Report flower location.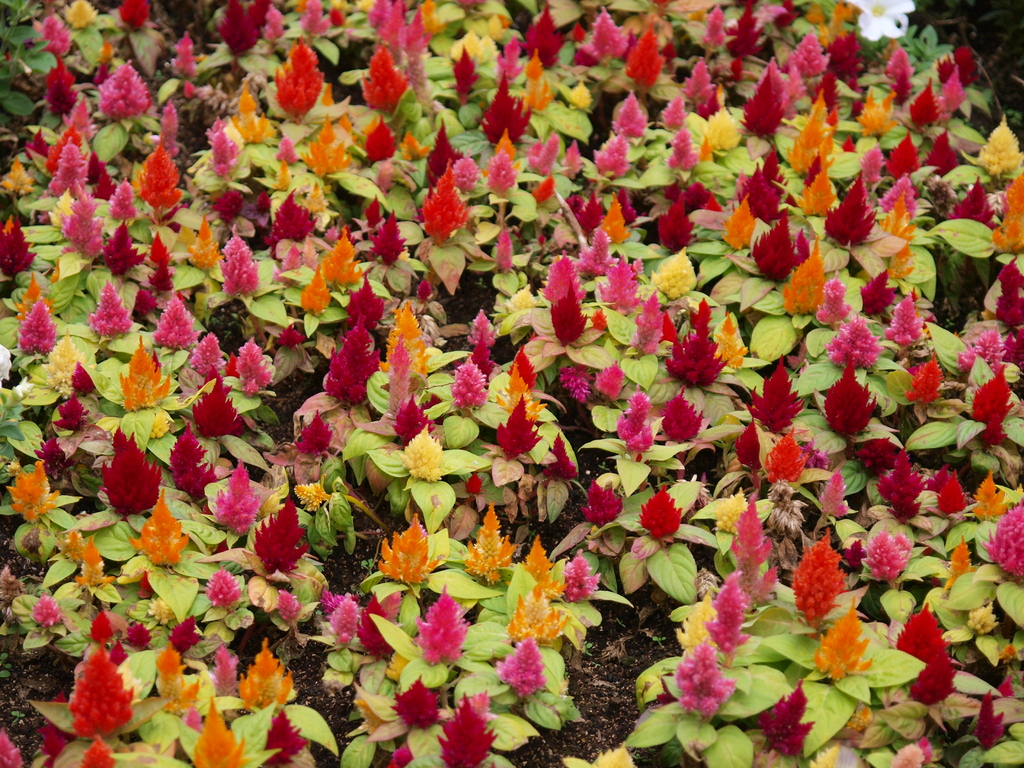
Report: [x1=278, y1=590, x2=308, y2=623].
